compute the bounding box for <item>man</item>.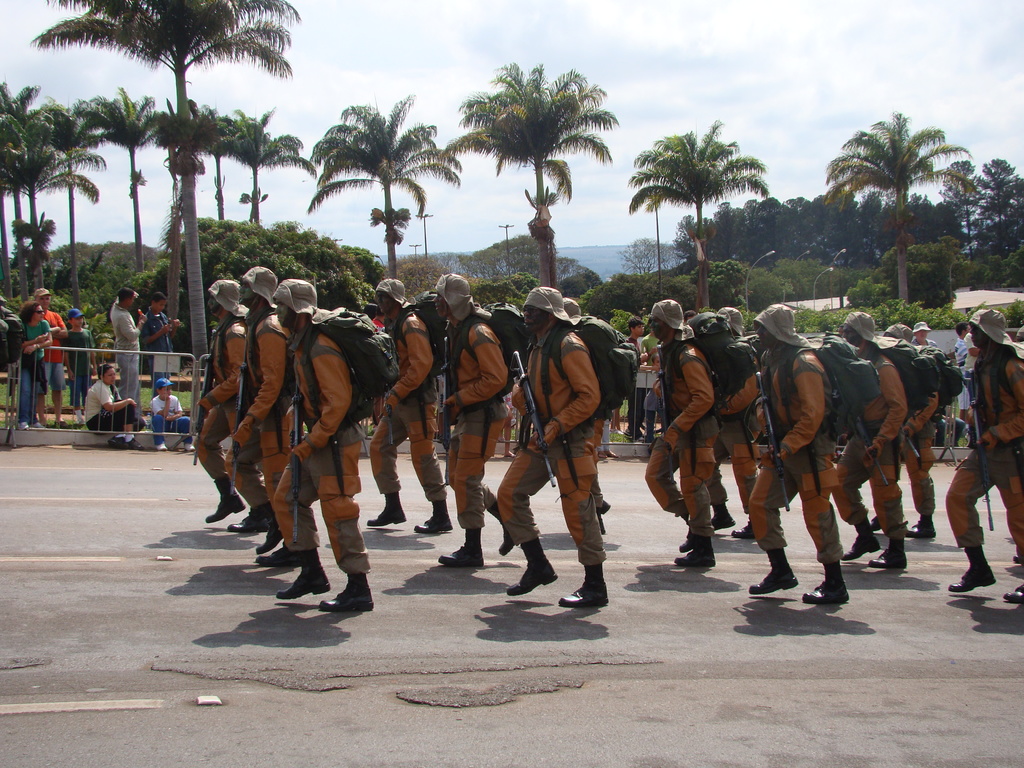
228,262,305,556.
